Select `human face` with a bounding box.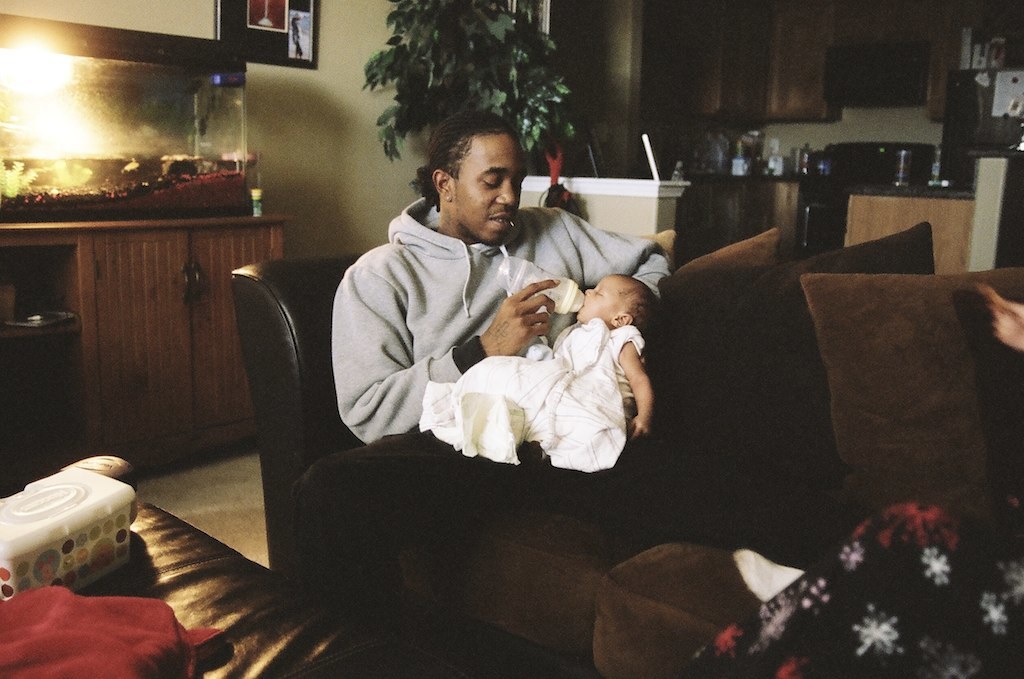
left=574, top=277, right=623, bottom=322.
